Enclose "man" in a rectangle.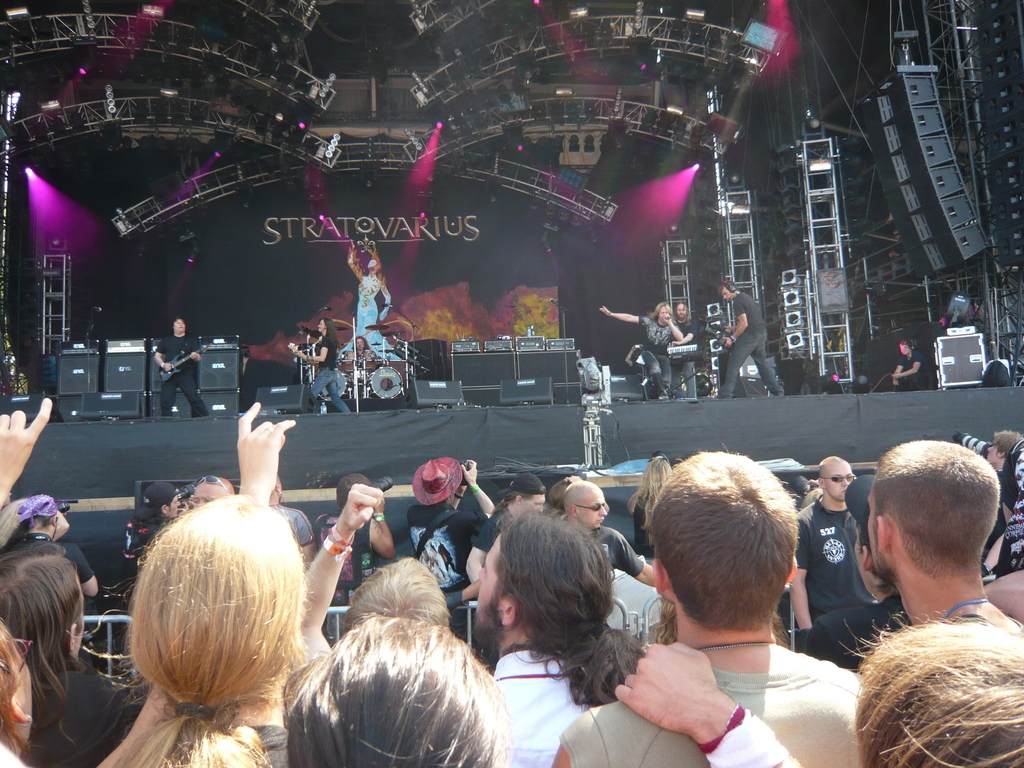
BBox(465, 497, 650, 767).
